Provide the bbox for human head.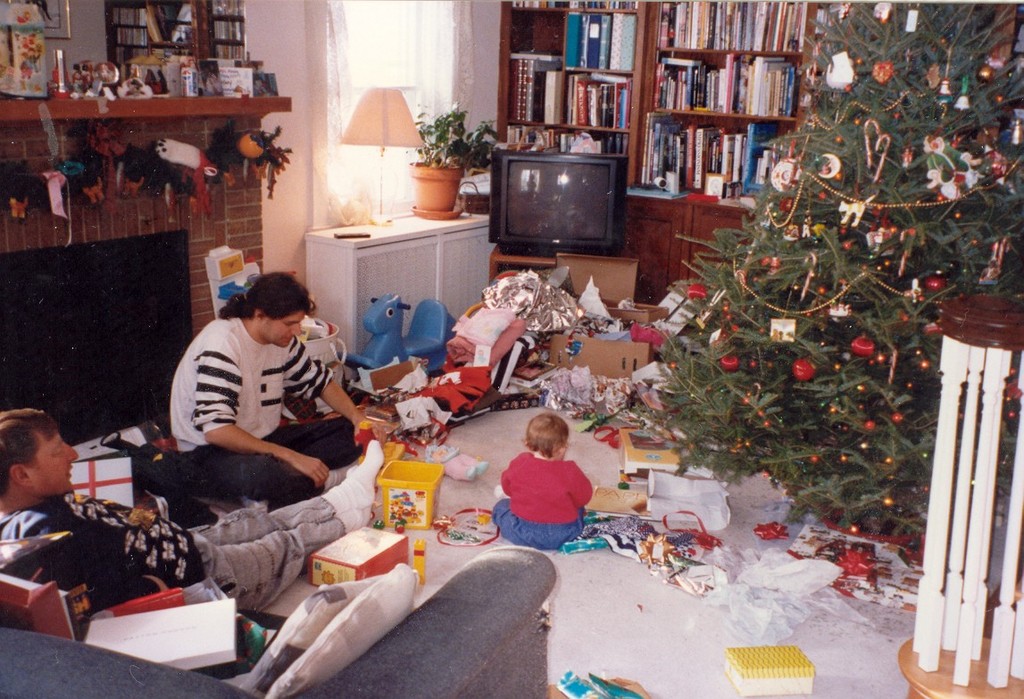
(left=4, top=416, right=72, bottom=504).
